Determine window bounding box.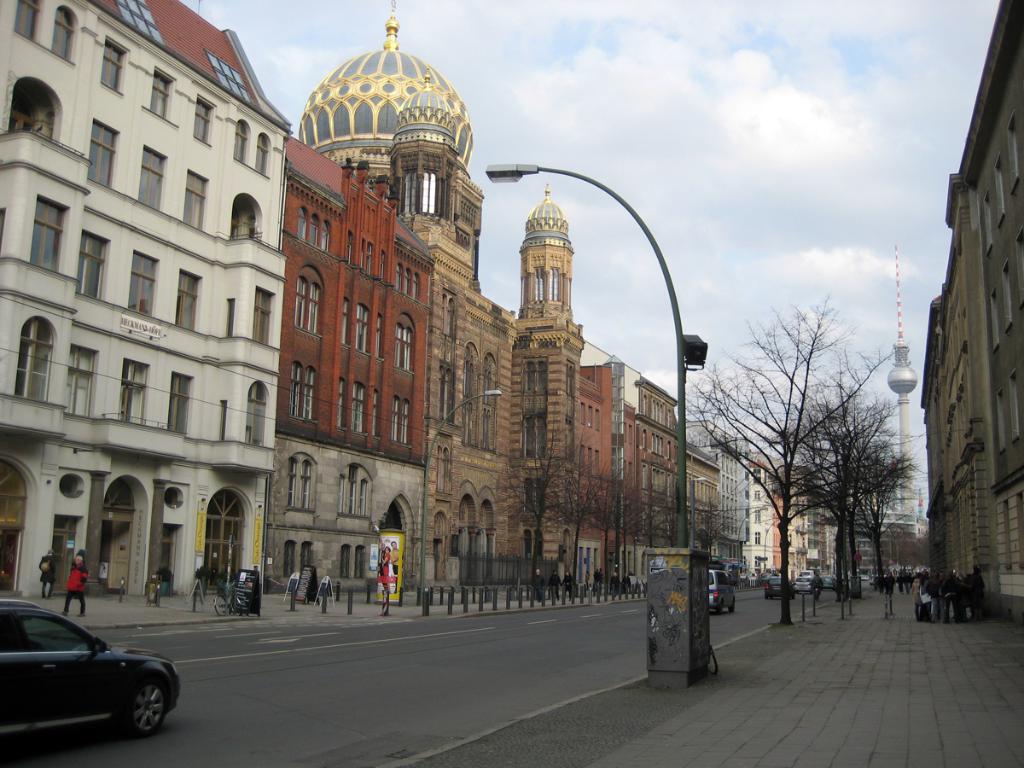
Determined: x1=128 y1=247 x2=159 y2=317.
